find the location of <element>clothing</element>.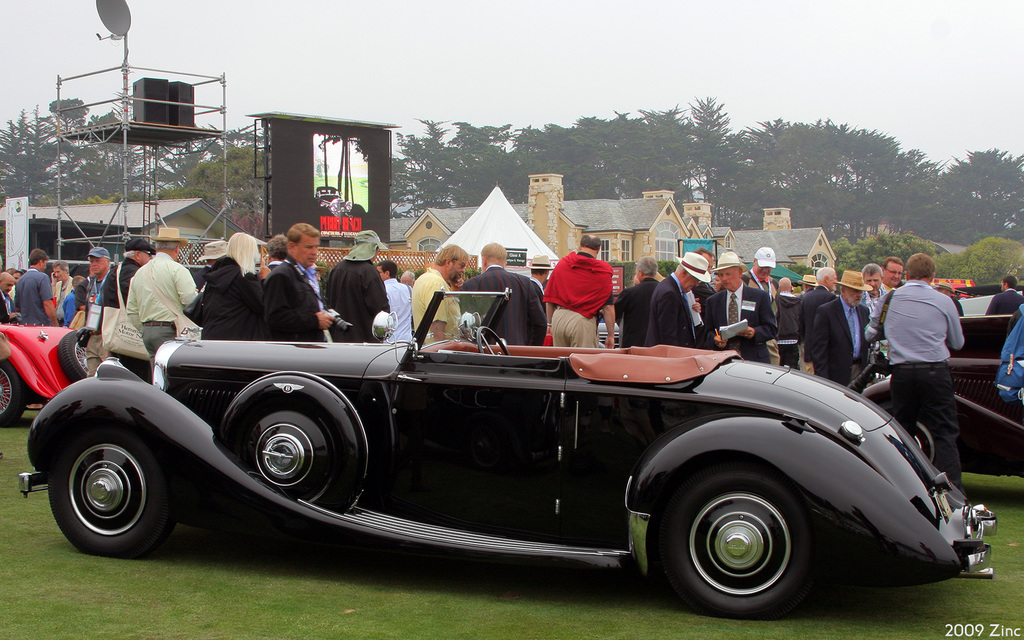
Location: bbox(404, 266, 466, 342).
